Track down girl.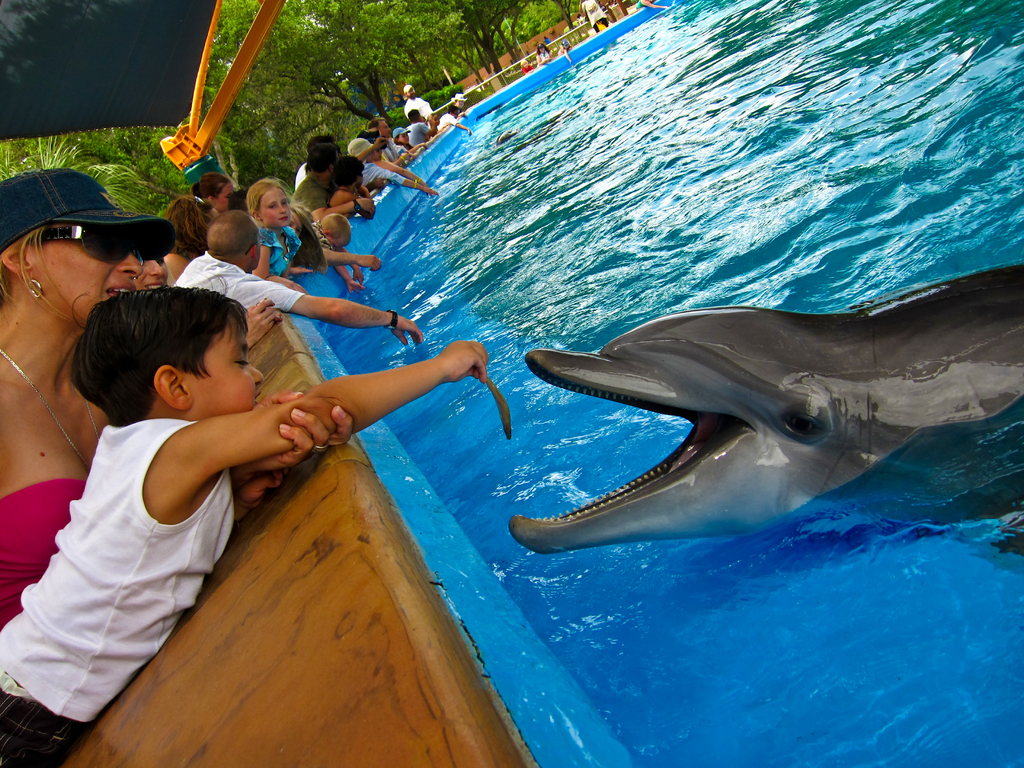
Tracked to bbox(246, 177, 308, 296).
